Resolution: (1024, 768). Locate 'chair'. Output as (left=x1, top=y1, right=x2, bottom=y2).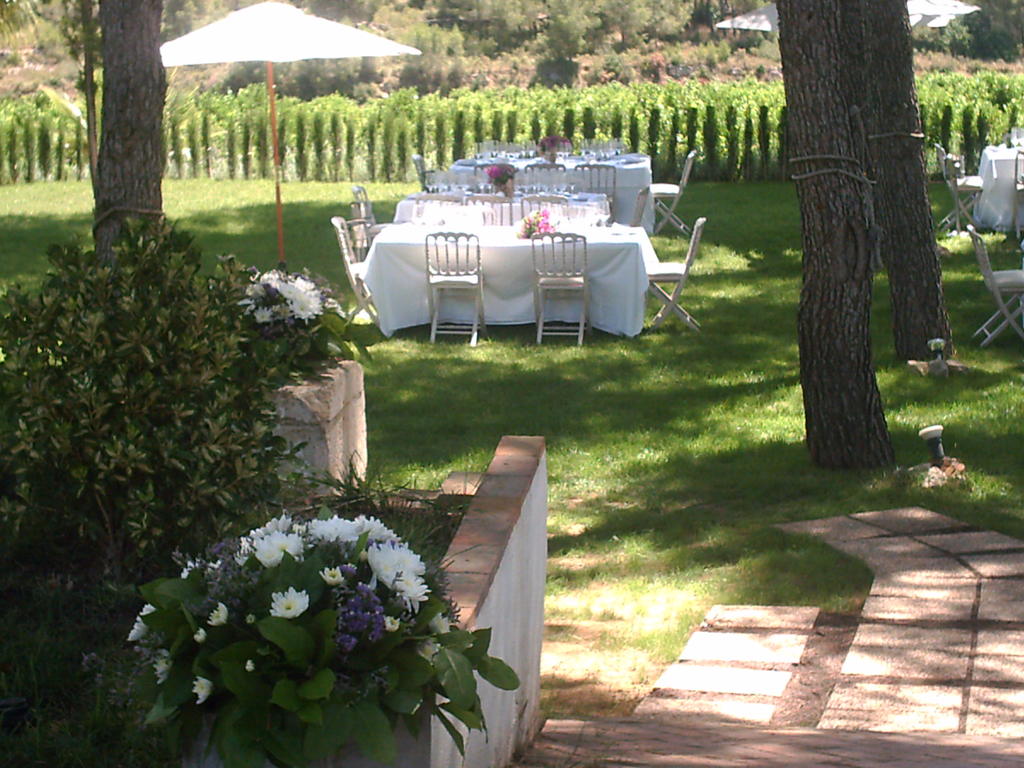
(left=407, top=150, right=433, bottom=189).
